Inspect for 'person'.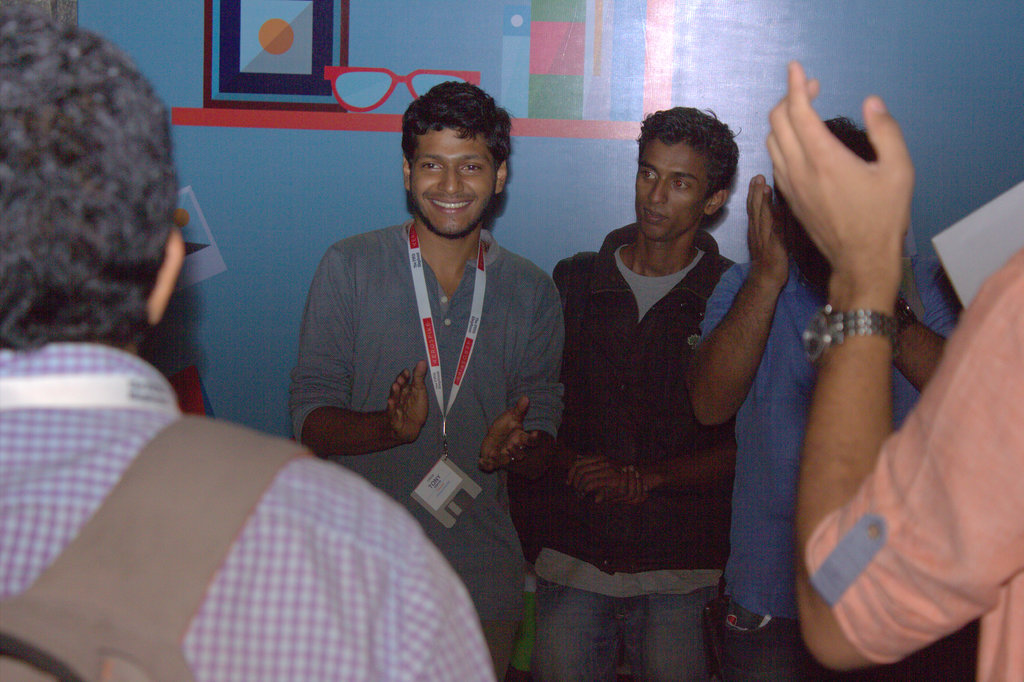
Inspection: [left=765, top=61, right=1023, bottom=681].
